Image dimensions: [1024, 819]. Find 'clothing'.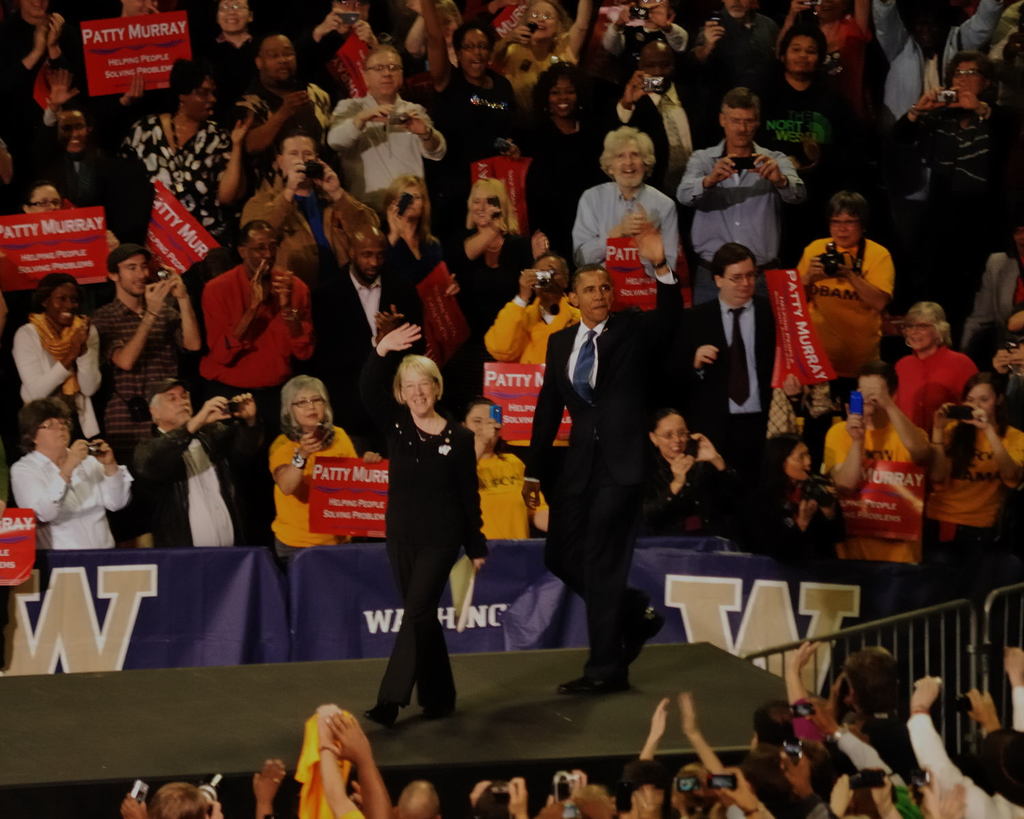
detection(497, 31, 576, 103).
